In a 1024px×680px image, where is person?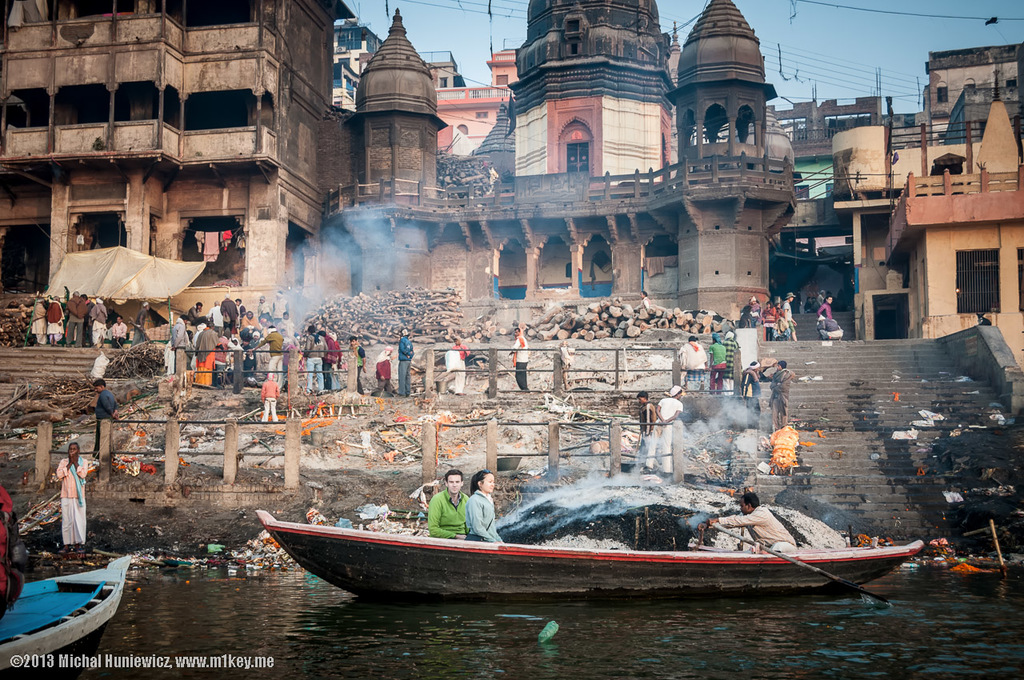
bbox=[64, 274, 85, 342].
